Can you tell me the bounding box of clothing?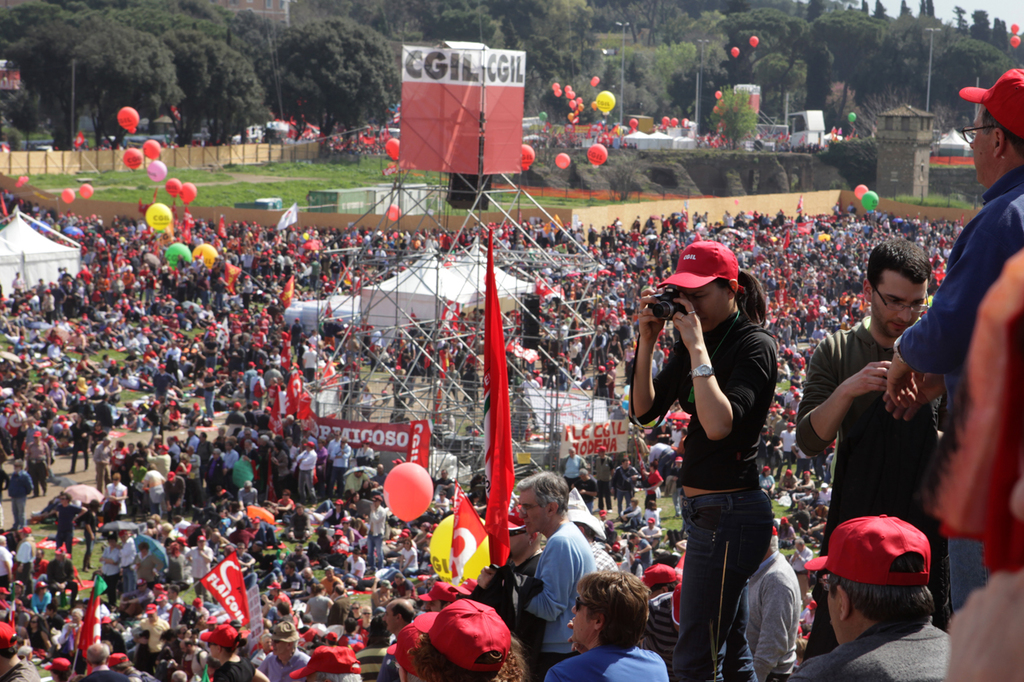
642,311,778,681.
